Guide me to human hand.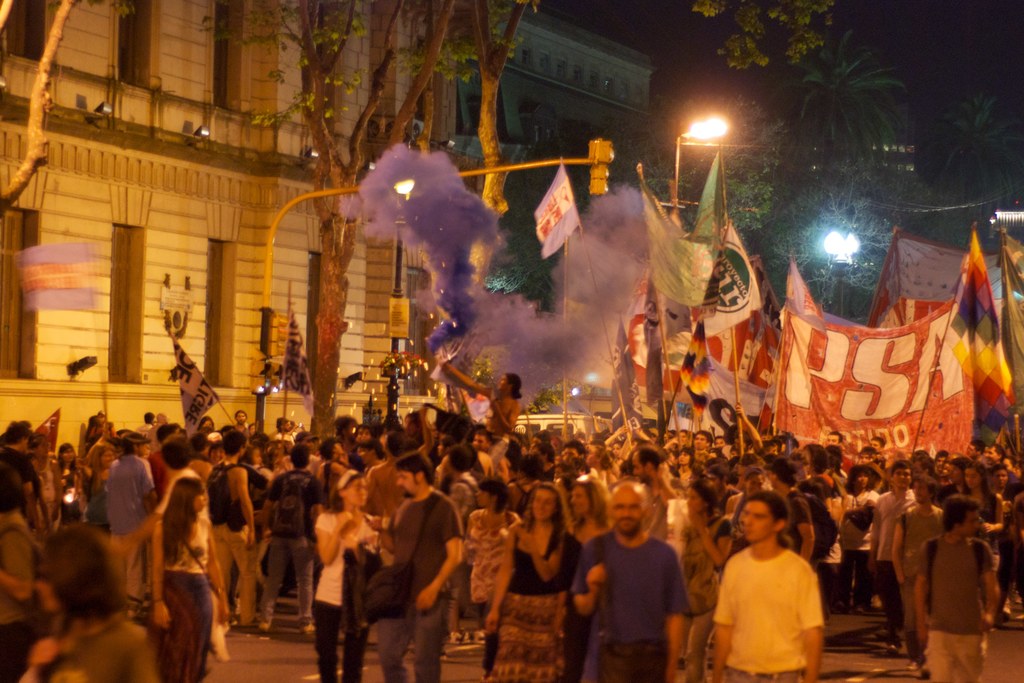
Guidance: 587,564,605,595.
